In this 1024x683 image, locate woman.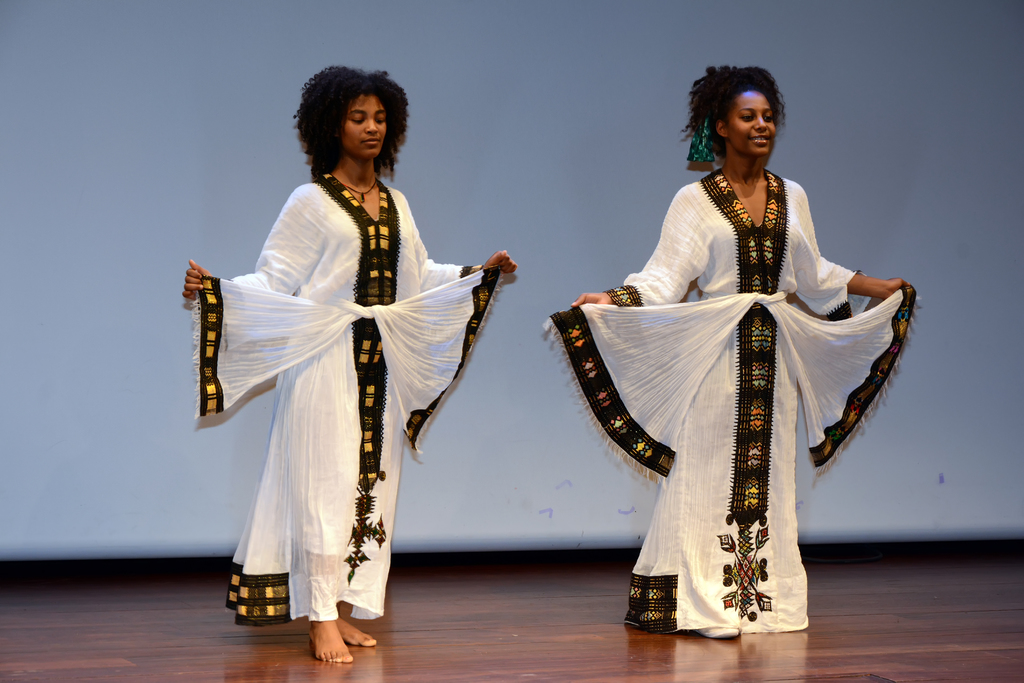
Bounding box: 175, 50, 524, 664.
